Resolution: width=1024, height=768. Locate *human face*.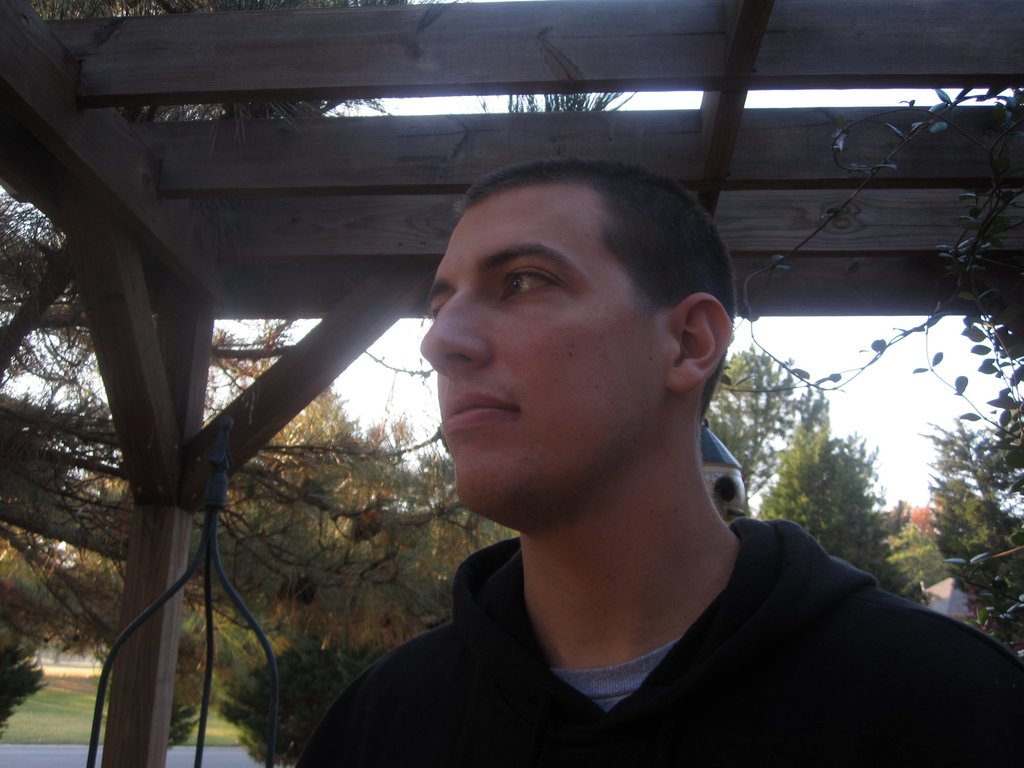
<region>420, 209, 659, 506</region>.
